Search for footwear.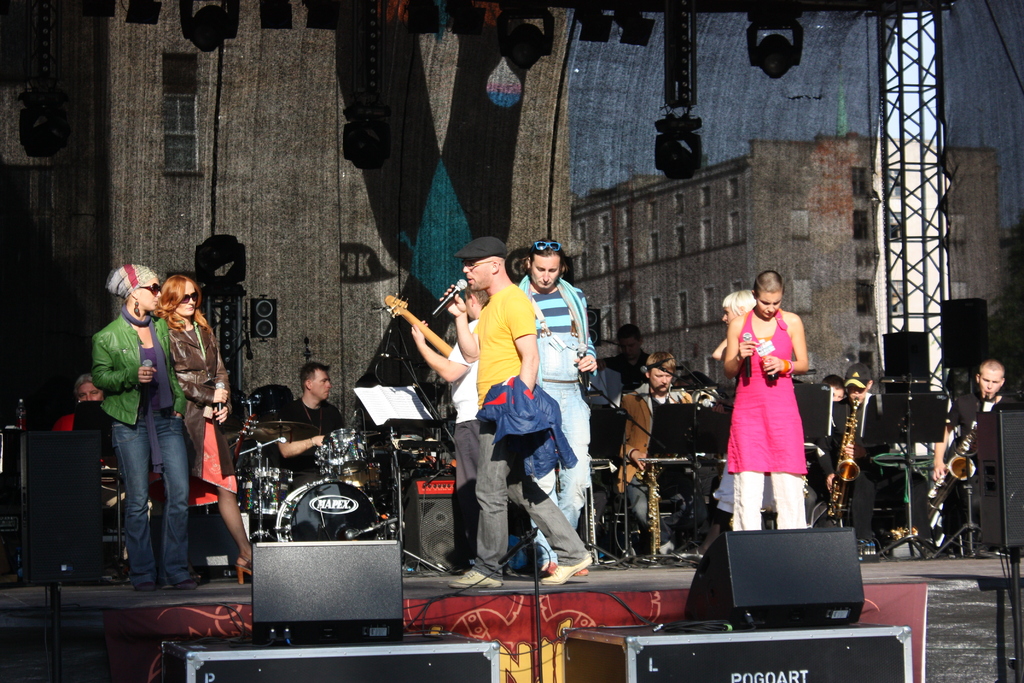
Found at (x1=177, y1=578, x2=196, y2=594).
